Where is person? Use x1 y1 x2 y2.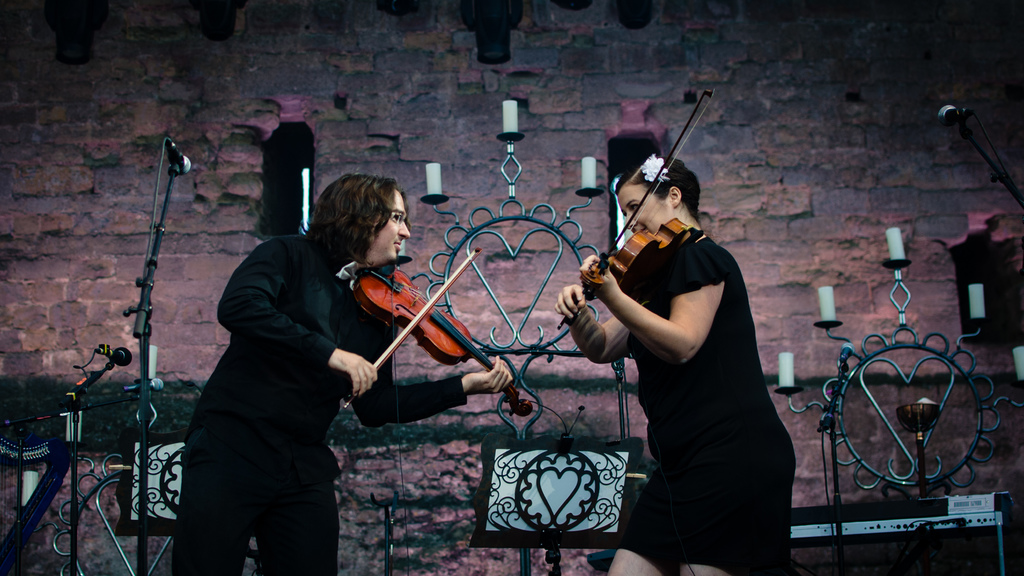
168 177 522 575.
